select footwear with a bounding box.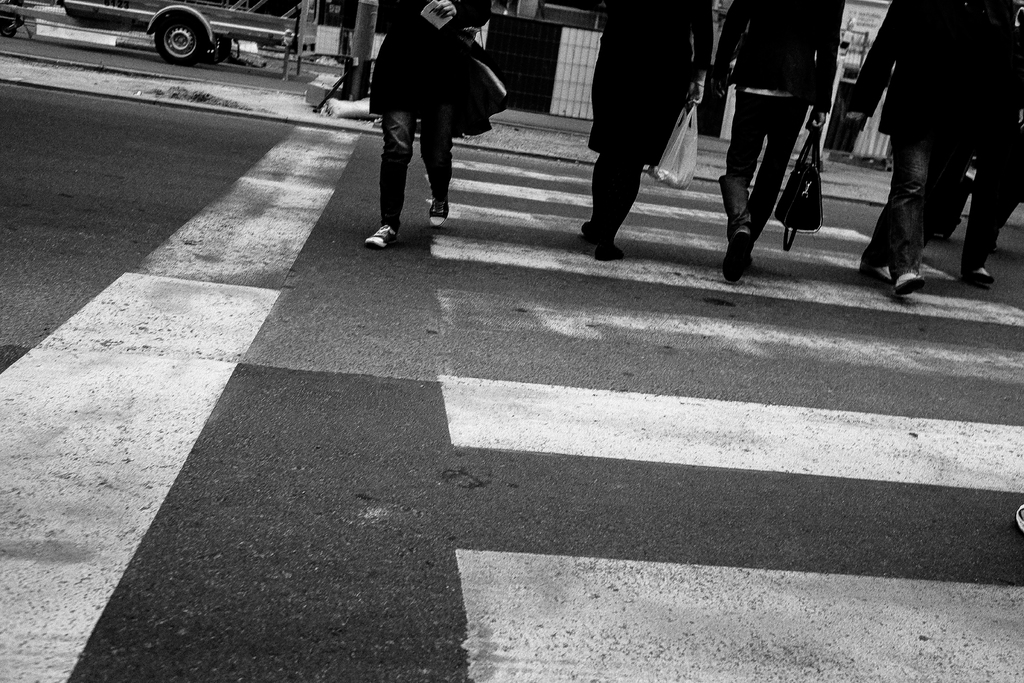
BBox(361, 224, 398, 251).
